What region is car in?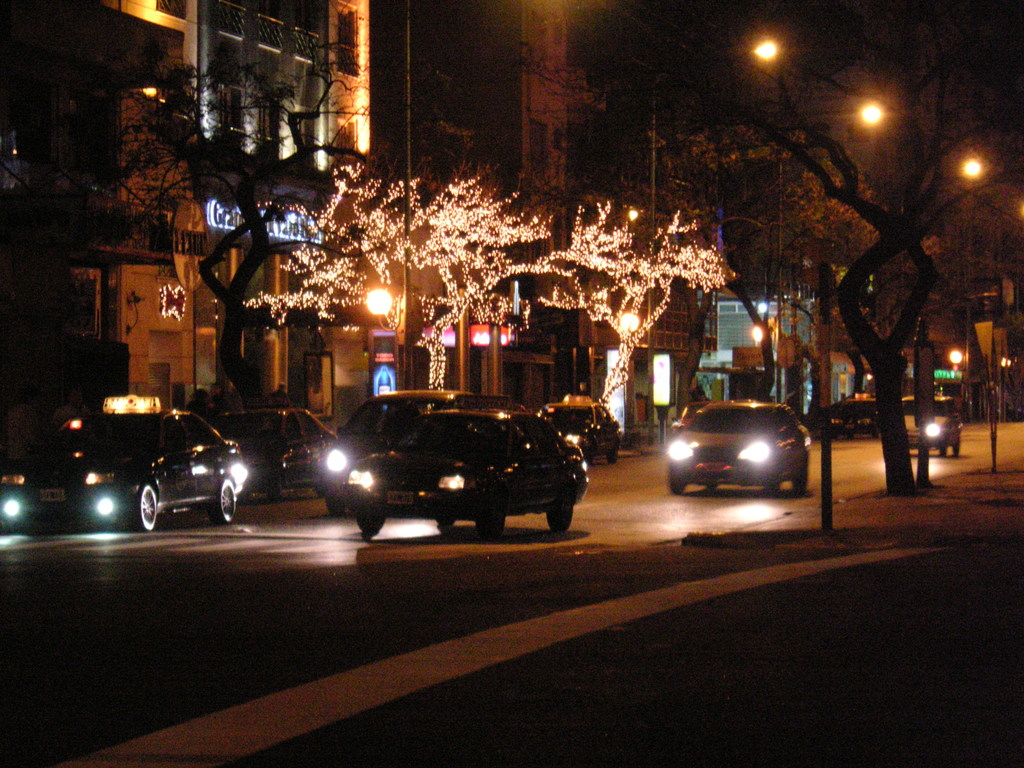
crop(897, 392, 963, 460).
